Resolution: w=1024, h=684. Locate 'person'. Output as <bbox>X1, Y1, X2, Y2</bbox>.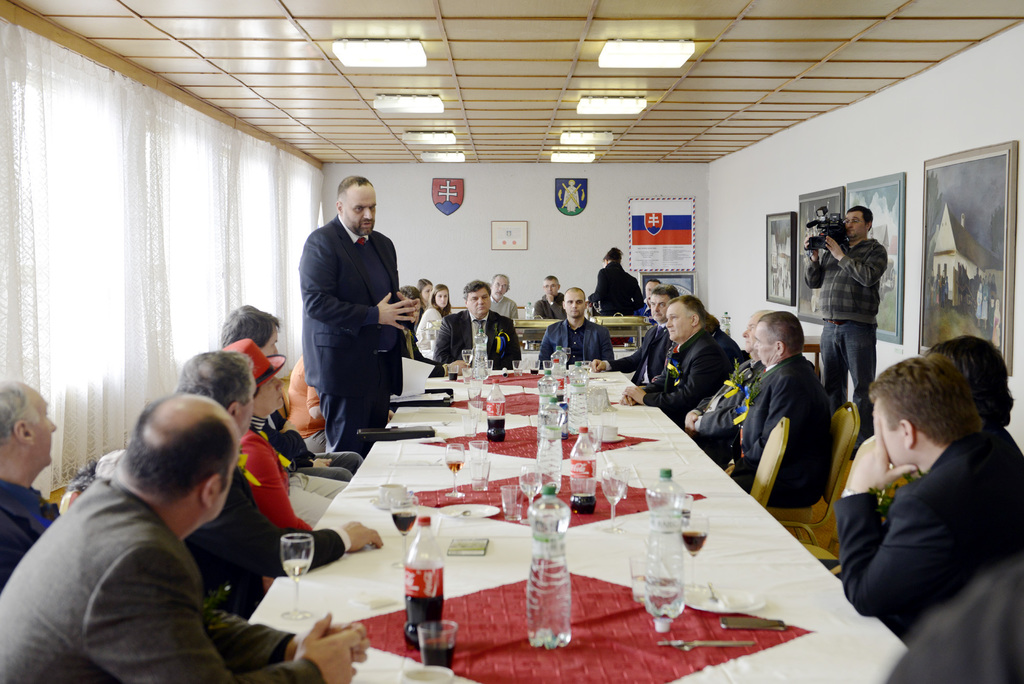
<bbox>300, 155, 417, 477</bbox>.
